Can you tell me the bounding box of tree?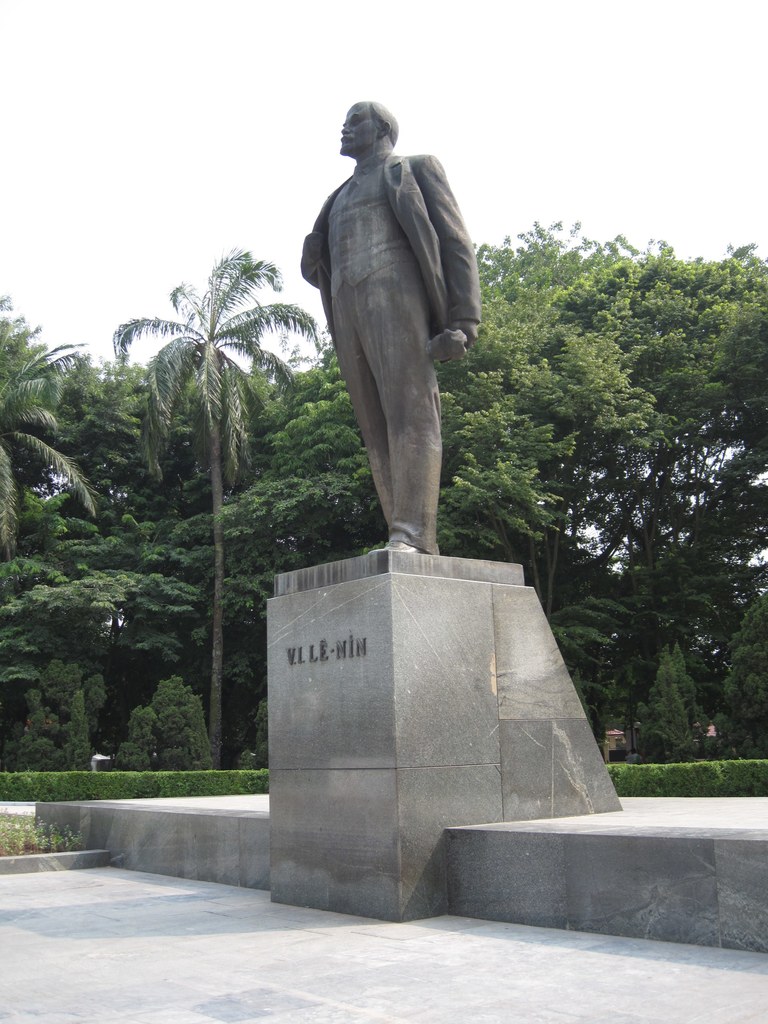
x1=442 y1=454 x2=547 y2=563.
